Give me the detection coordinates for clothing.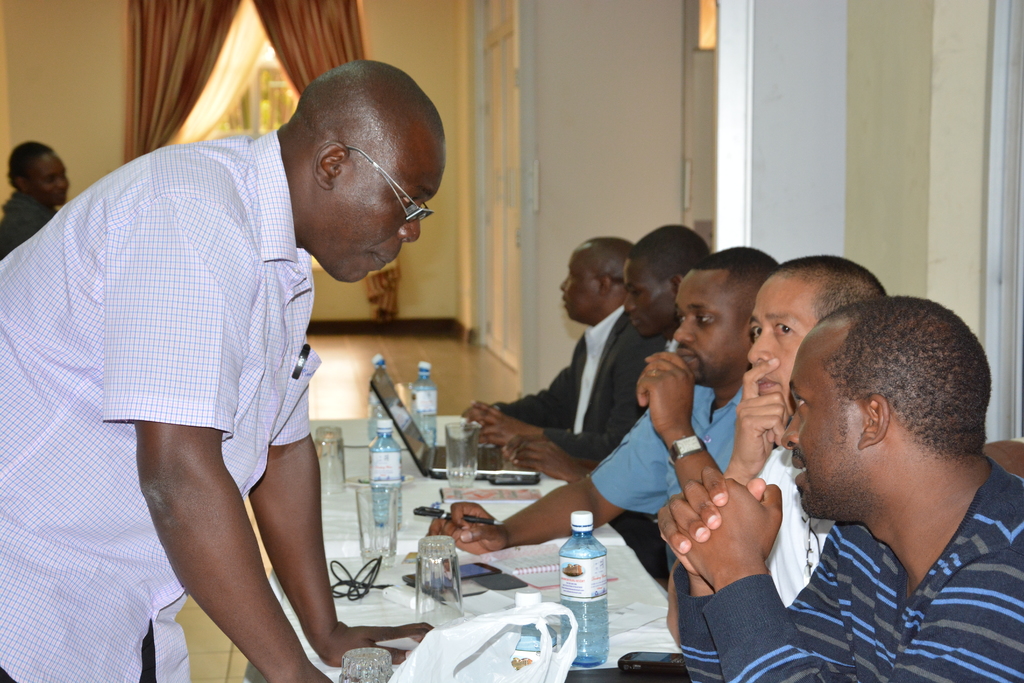
x1=765 y1=433 x2=844 y2=605.
